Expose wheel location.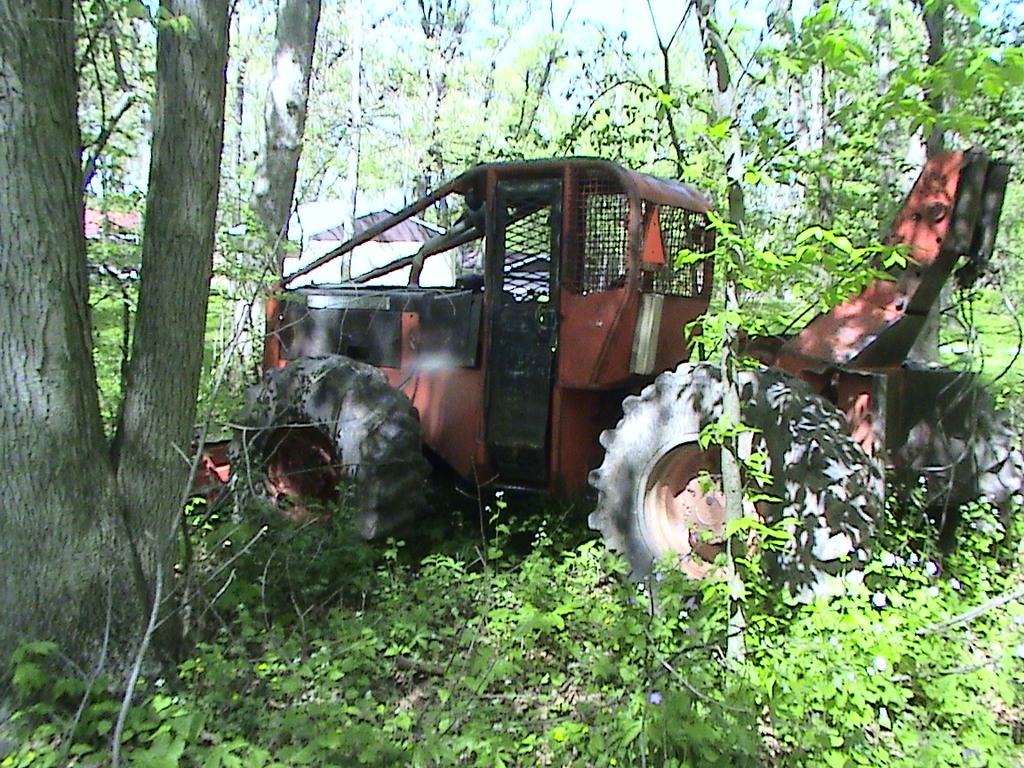
Exposed at box(222, 353, 431, 581).
